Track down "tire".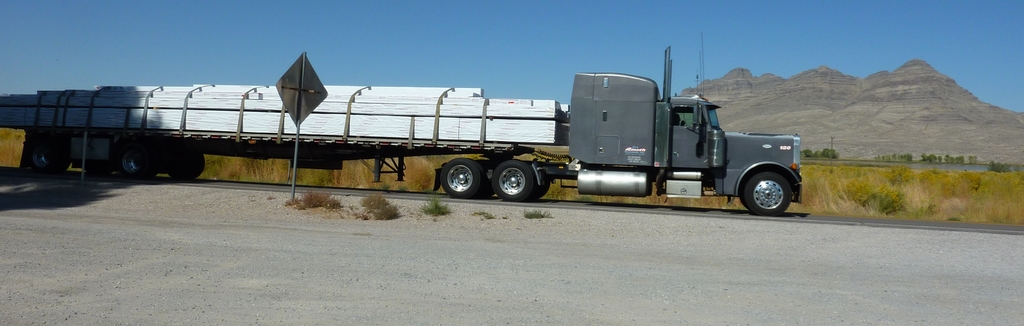
Tracked to 162:144:205:187.
